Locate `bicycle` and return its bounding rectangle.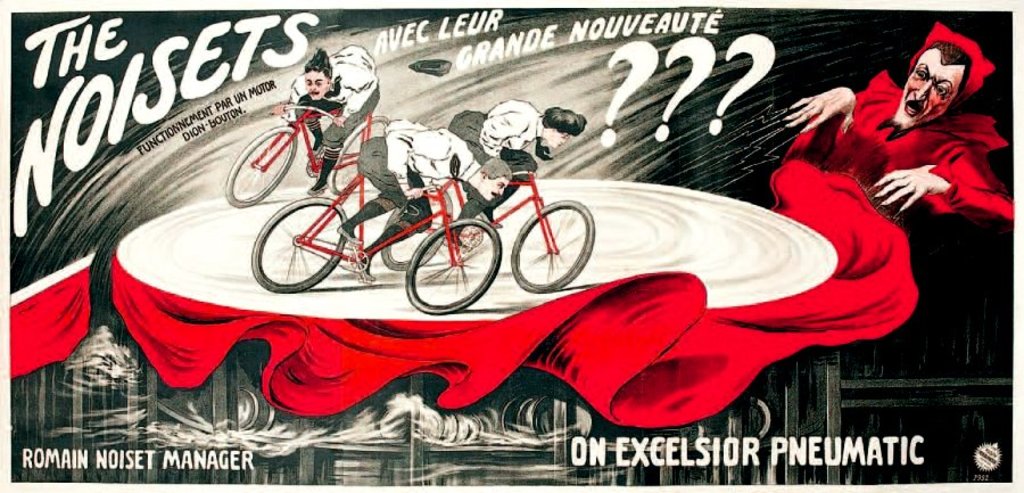
224,97,391,209.
